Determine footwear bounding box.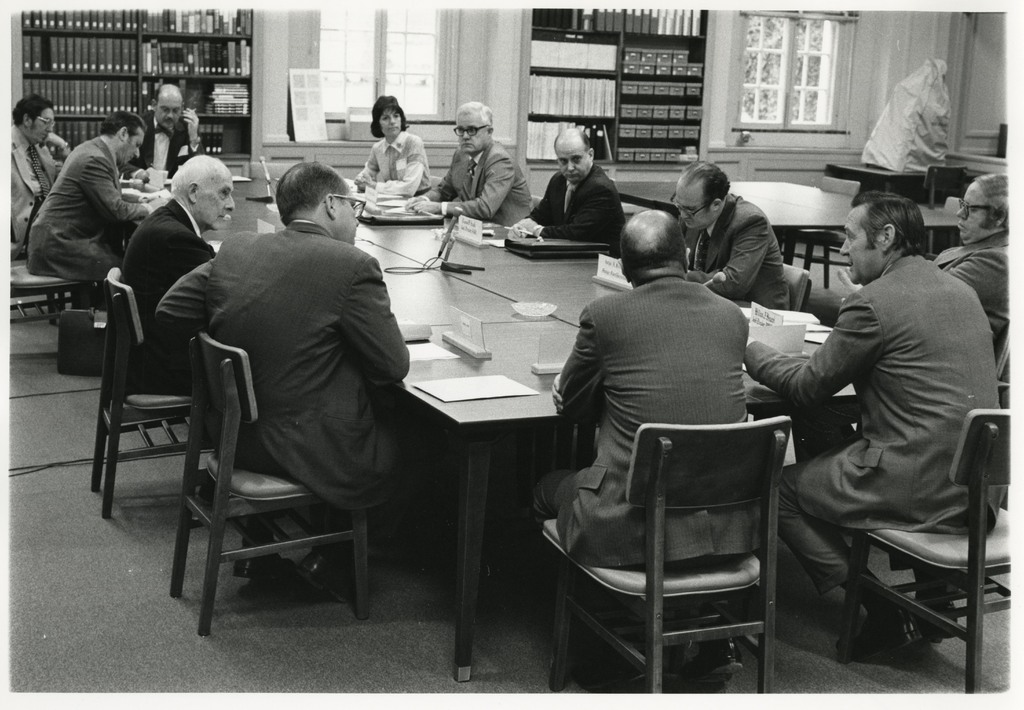
Determined: Rect(919, 593, 964, 663).
